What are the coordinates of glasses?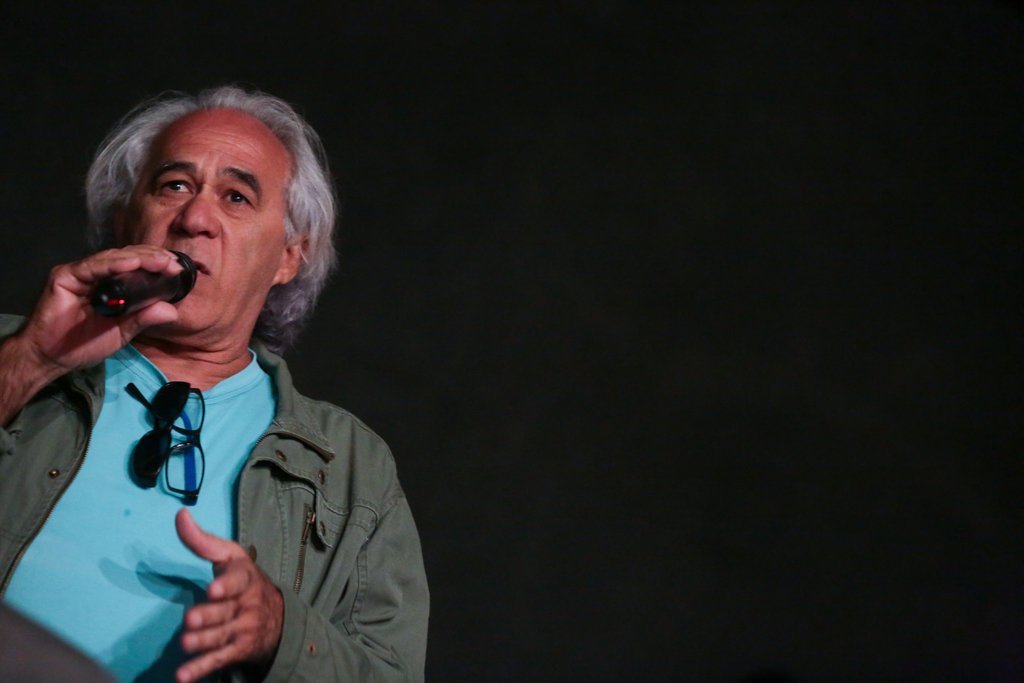
165:386:209:505.
